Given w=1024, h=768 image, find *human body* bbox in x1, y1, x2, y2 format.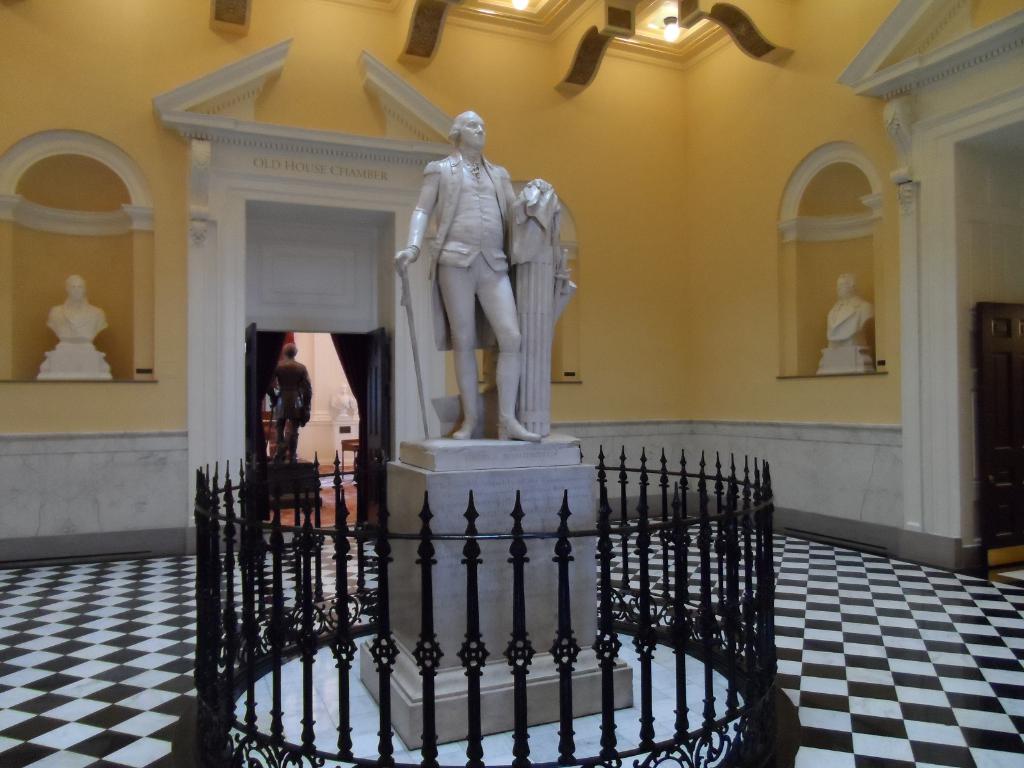
824, 298, 872, 346.
